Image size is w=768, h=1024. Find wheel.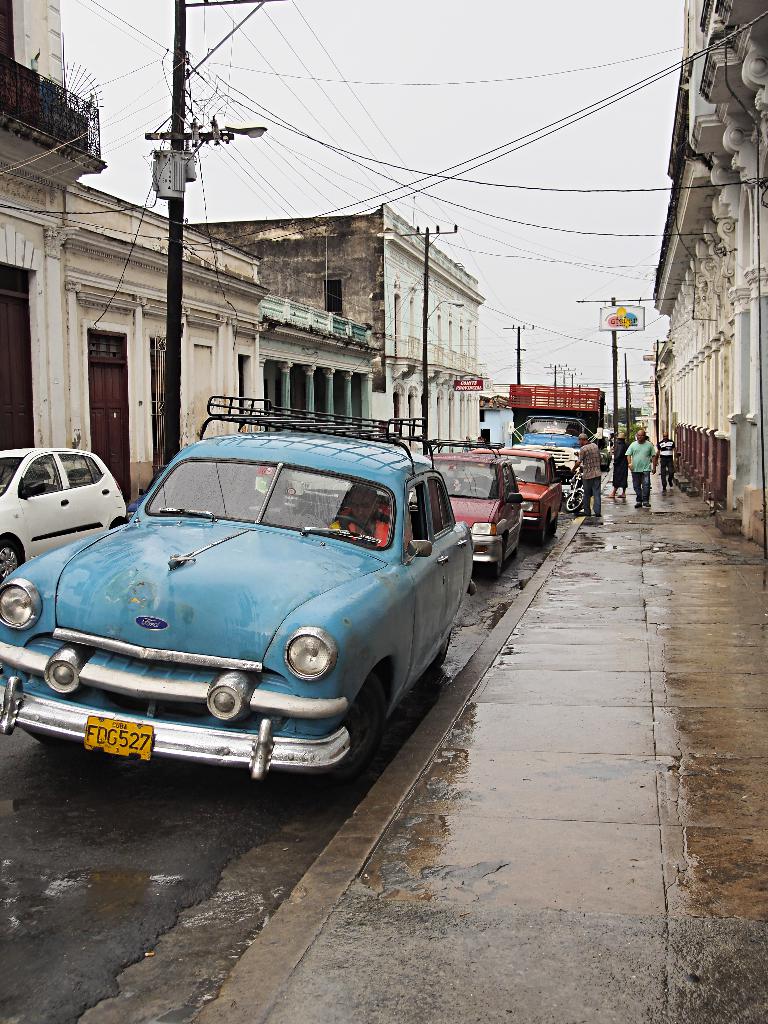
460, 481, 489, 499.
